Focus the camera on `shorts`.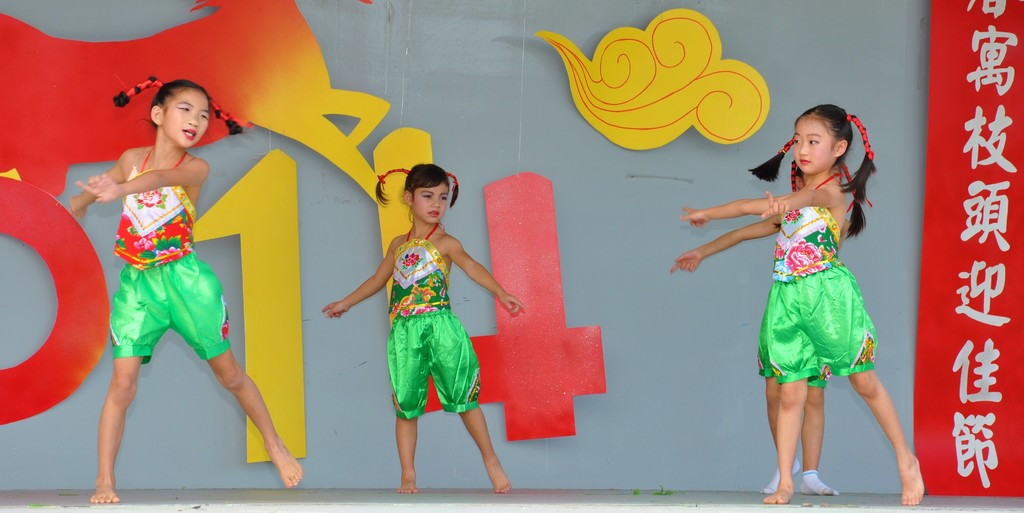
Focus region: x1=757, y1=362, x2=825, y2=390.
